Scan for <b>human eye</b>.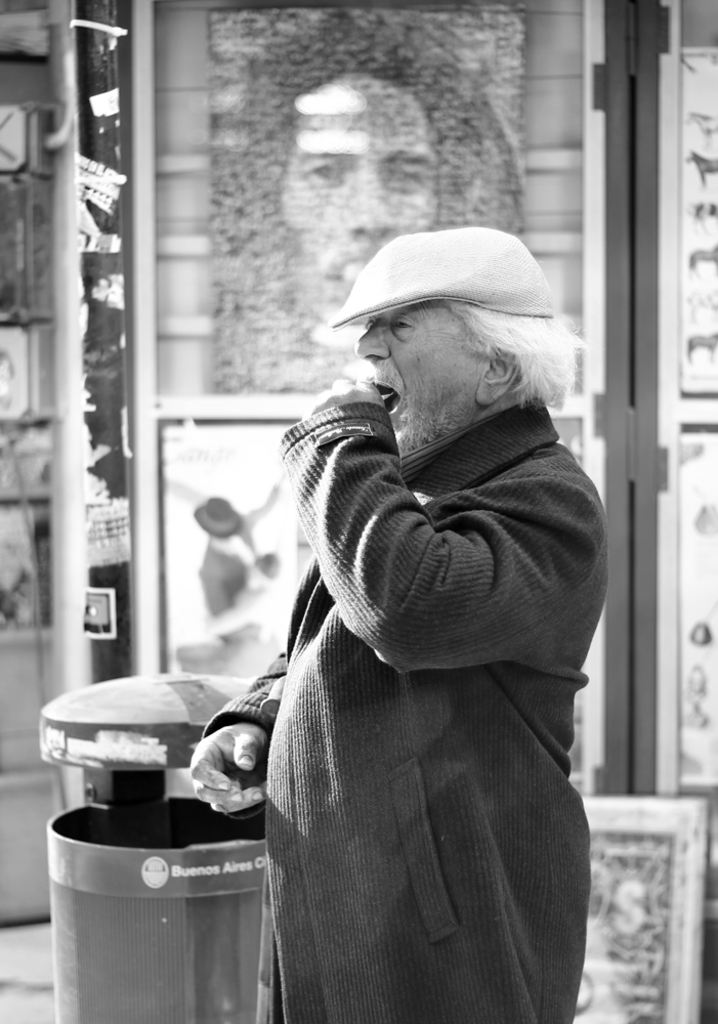
Scan result: 383:310:414:339.
